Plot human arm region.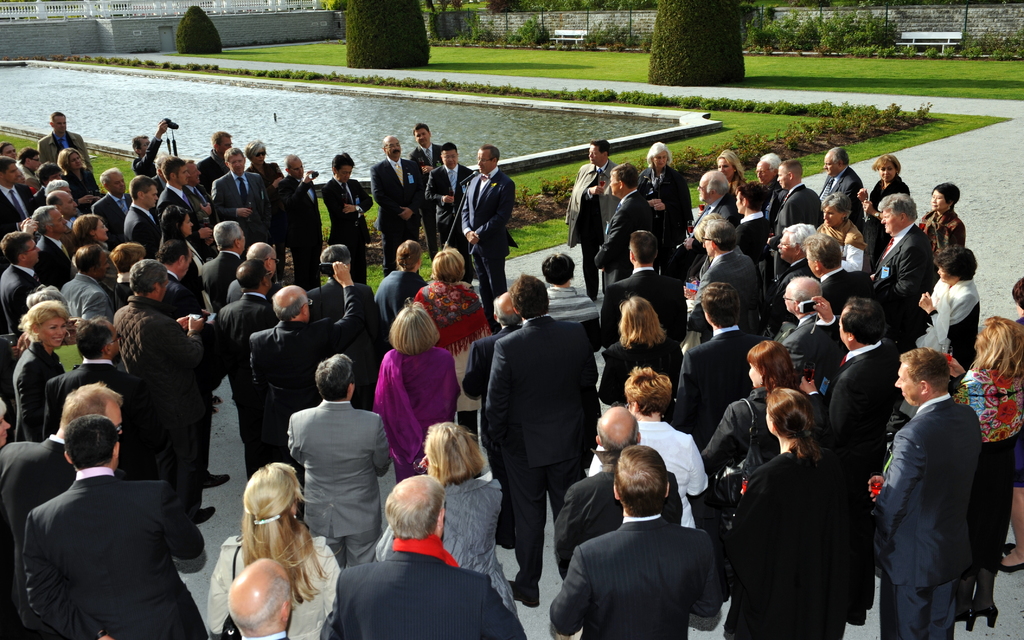
Plotted at {"x1": 874, "y1": 434, "x2": 924, "y2": 535}.
